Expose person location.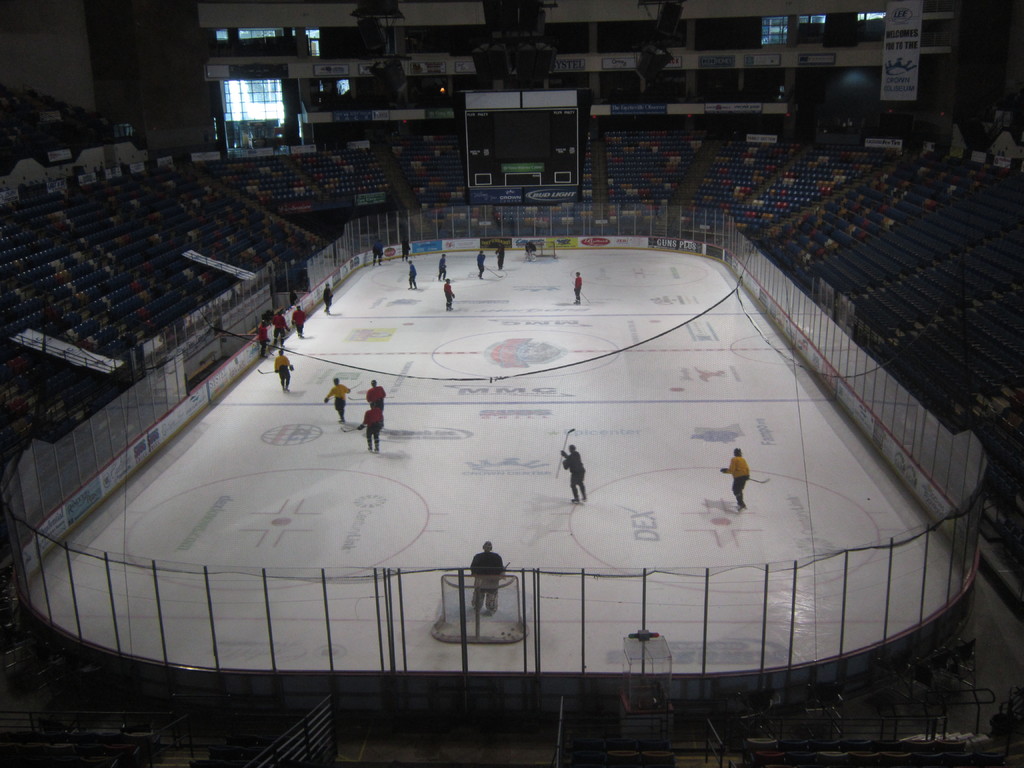
Exposed at x1=365 y1=380 x2=385 y2=413.
